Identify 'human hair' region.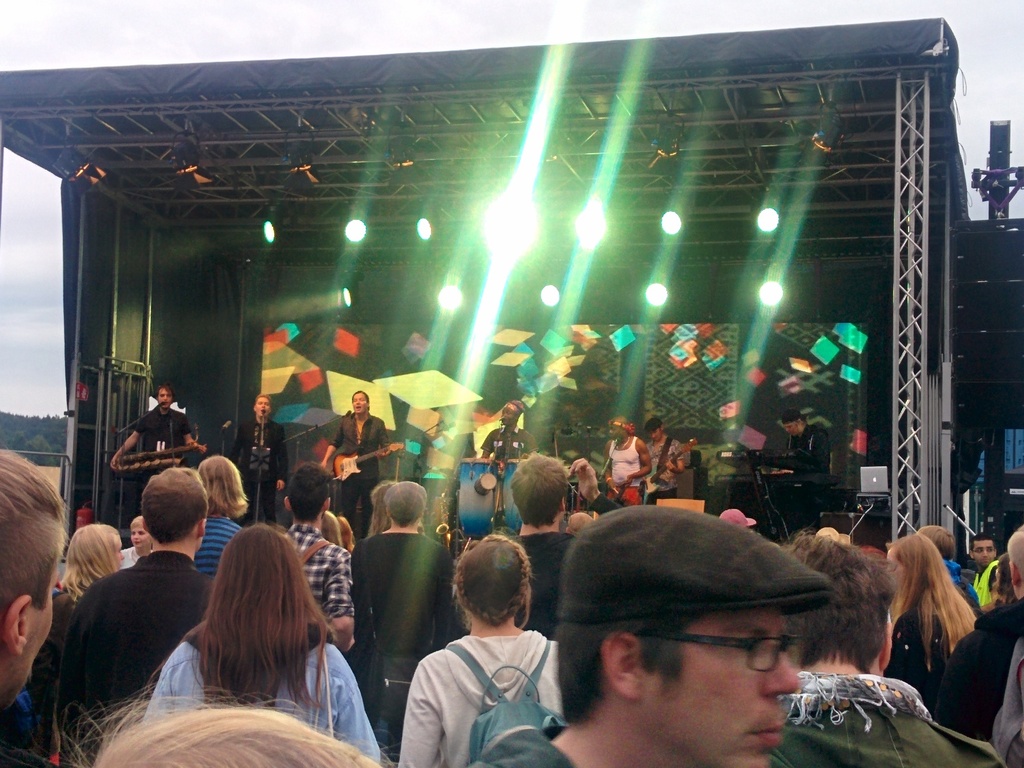
Region: bbox(916, 524, 956, 561).
